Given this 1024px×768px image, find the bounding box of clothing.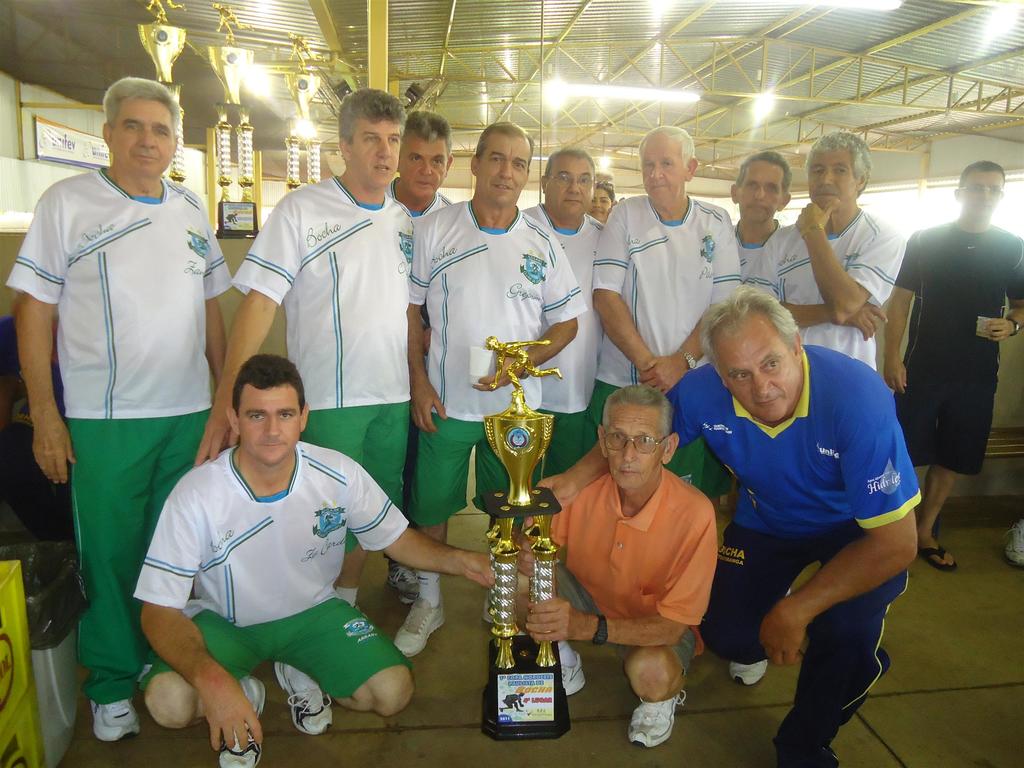
[538, 208, 586, 416].
